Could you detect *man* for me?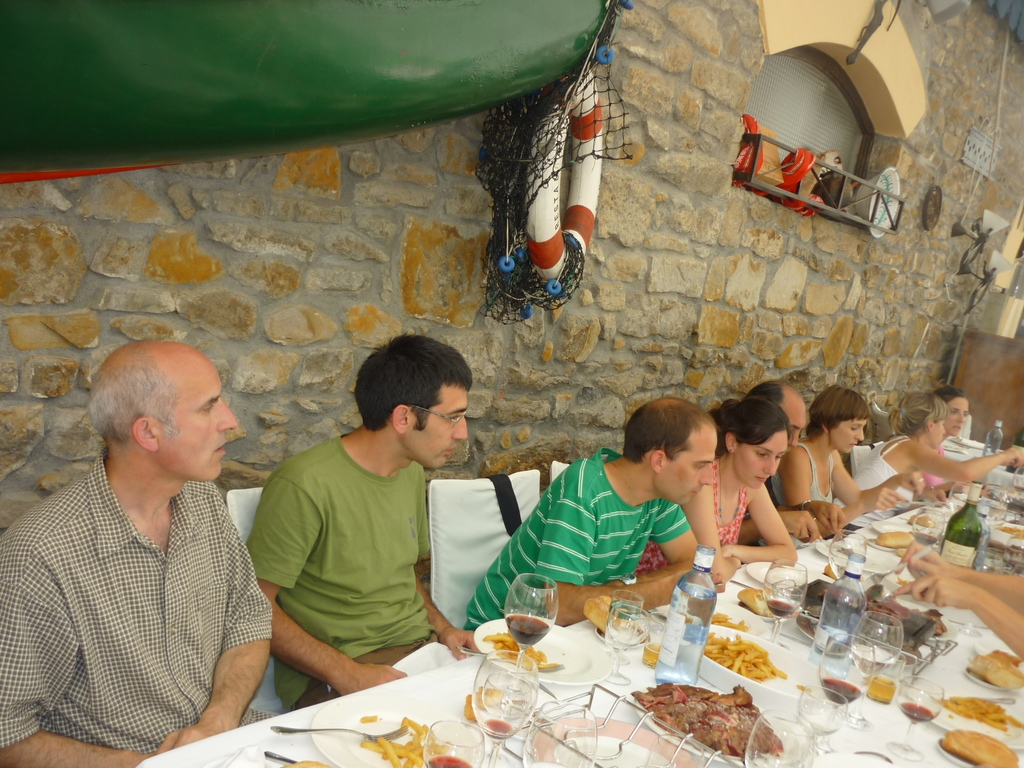
Detection result: 0:345:282:767.
